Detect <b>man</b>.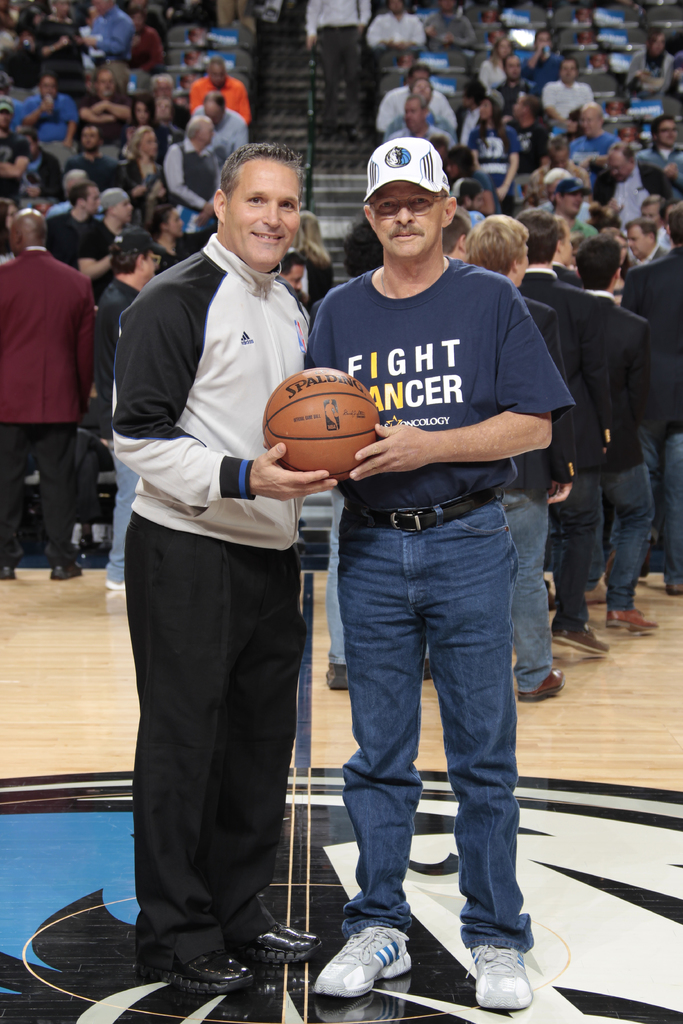
Detected at {"x1": 81, "y1": 186, "x2": 136, "y2": 274}.
